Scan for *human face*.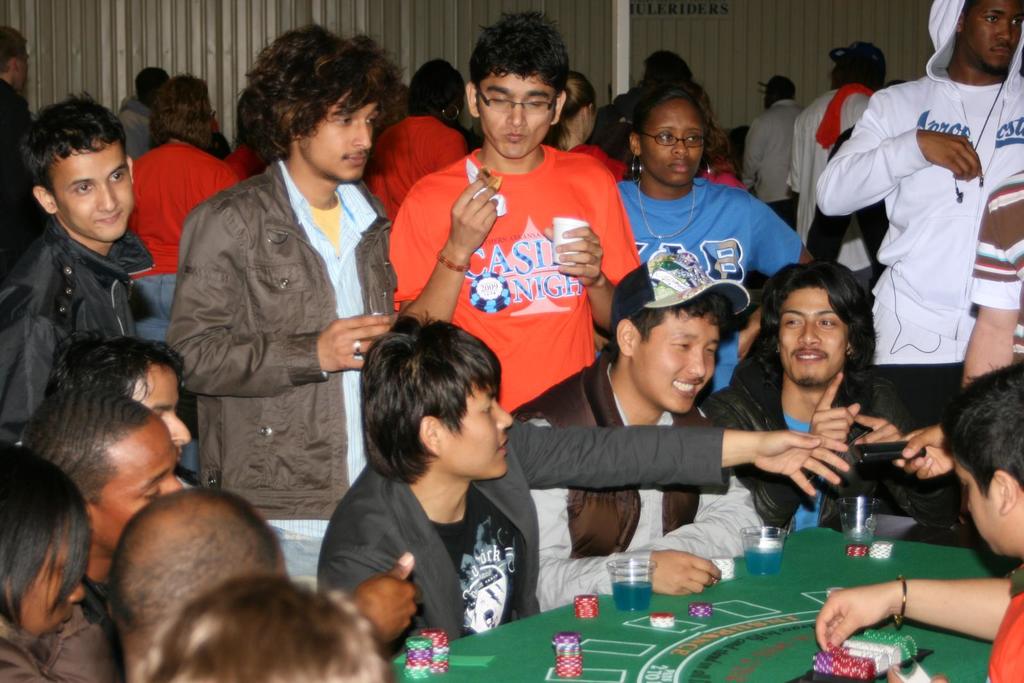
Scan result: box(444, 380, 513, 479).
